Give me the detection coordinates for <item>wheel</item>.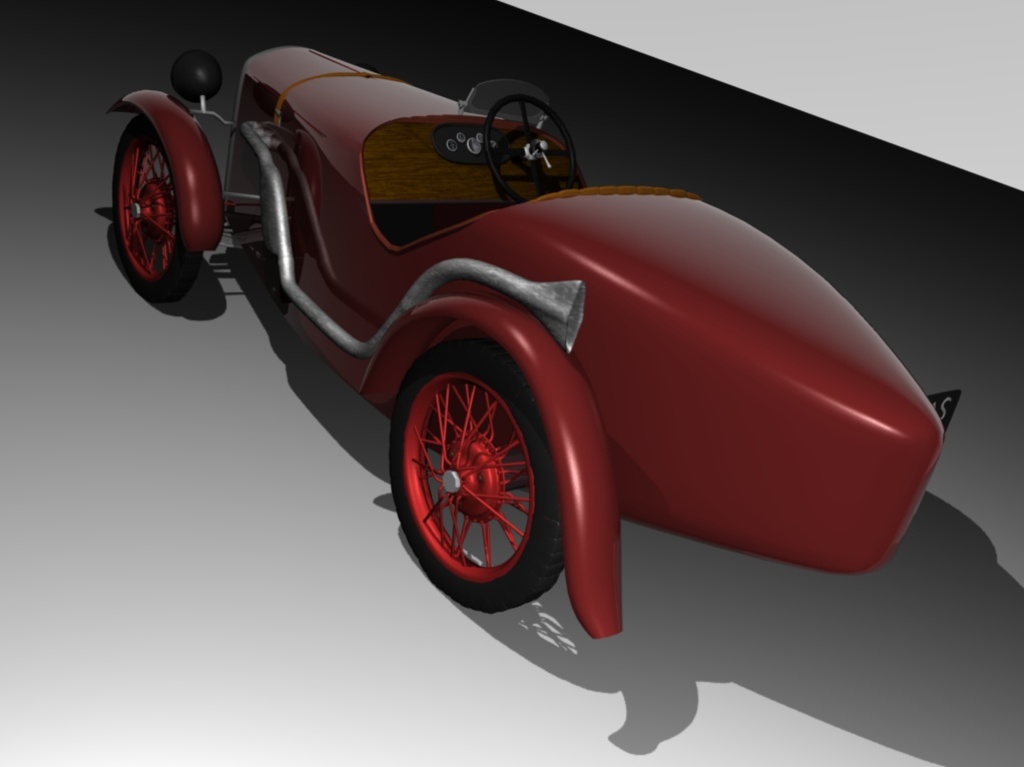
crop(482, 96, 574, 200).
